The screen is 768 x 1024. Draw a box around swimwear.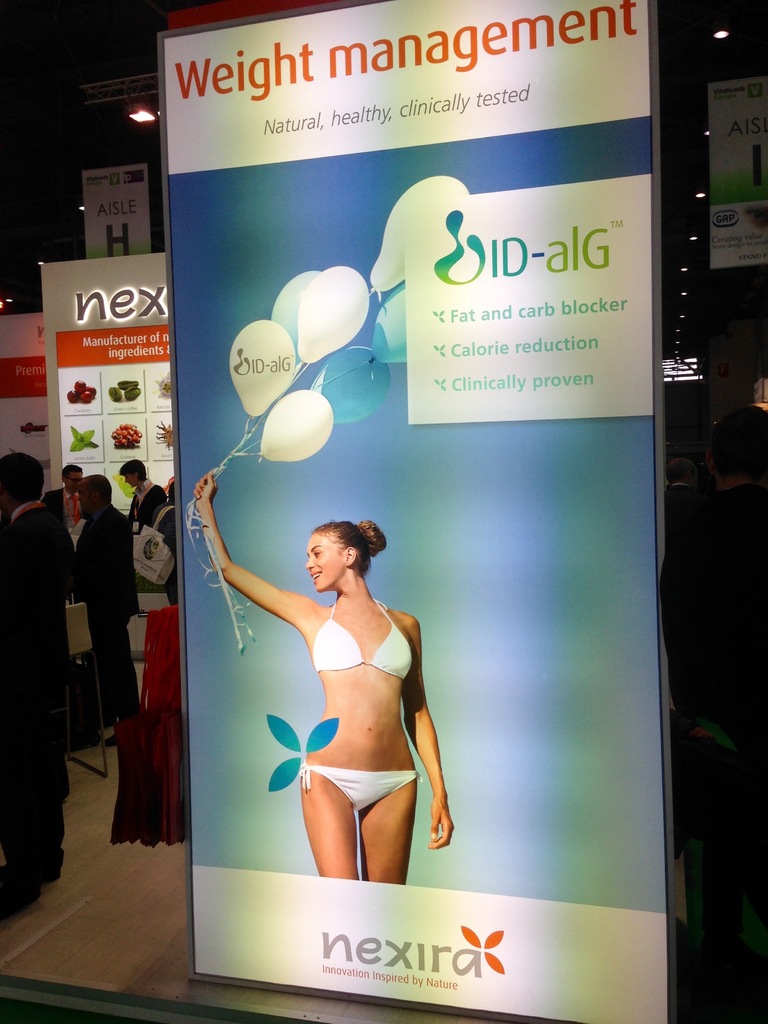
300, 762, 428, 813.
